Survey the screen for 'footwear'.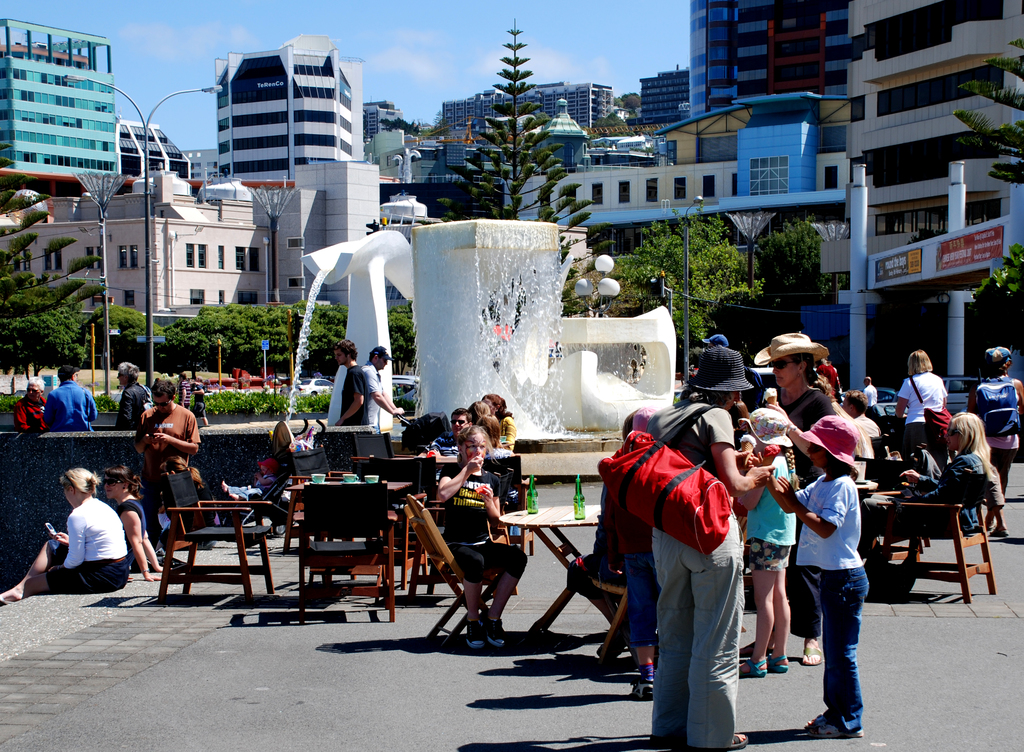
Survey found: (488,617,502,649).
